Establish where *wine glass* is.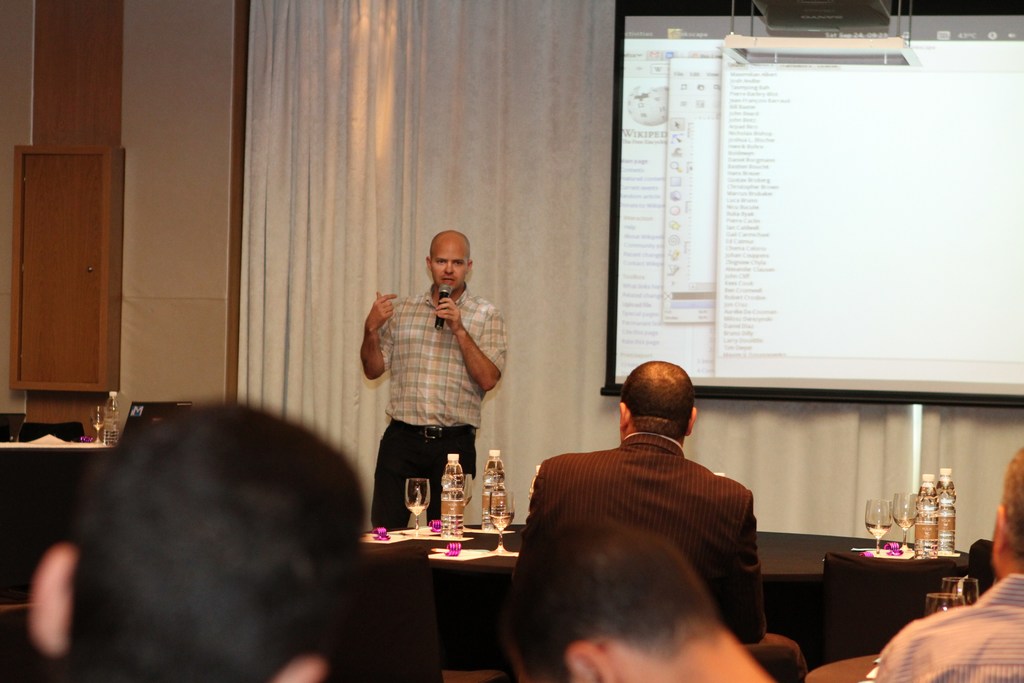
Established at [91,402,109,440].
